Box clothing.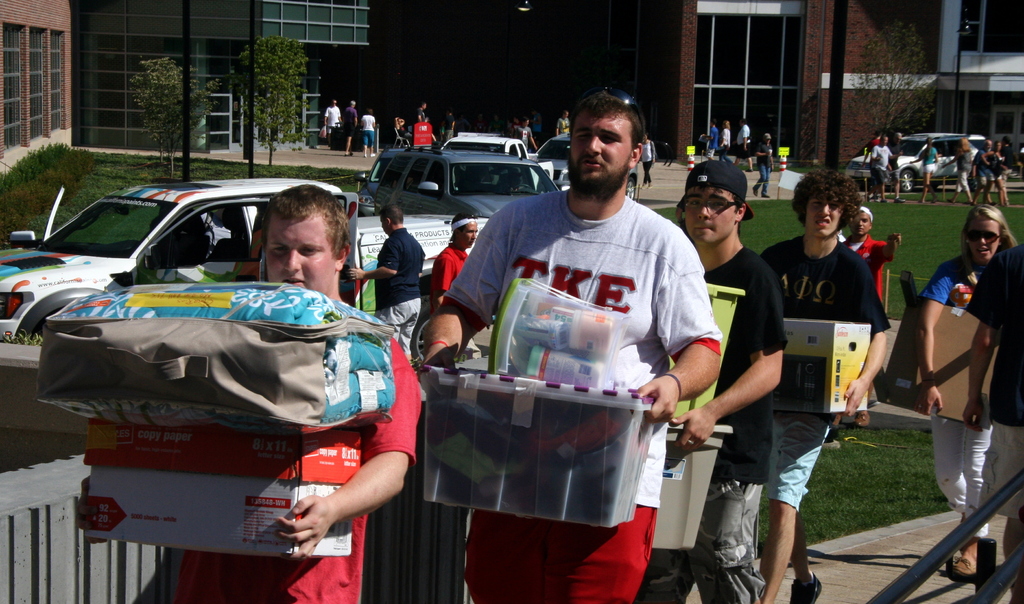
left=417, top=109, right=428, bottom=122.
